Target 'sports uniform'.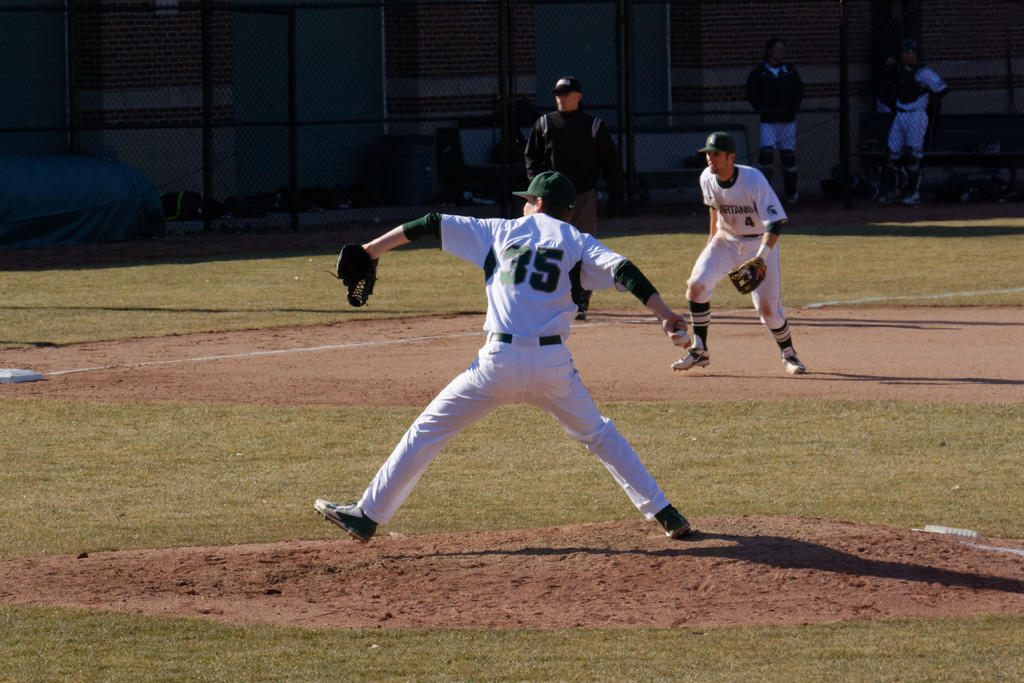
Target region: [524, 76, 625, 320].
